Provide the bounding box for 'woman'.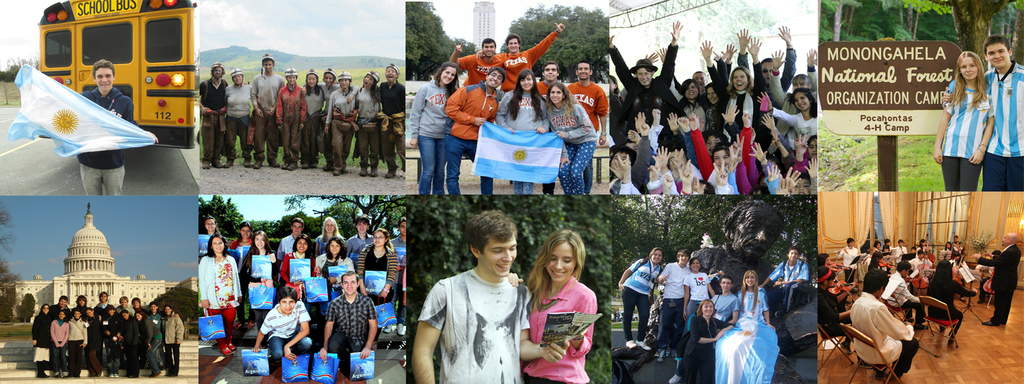
bbox=(226, 220, 256, 330).
